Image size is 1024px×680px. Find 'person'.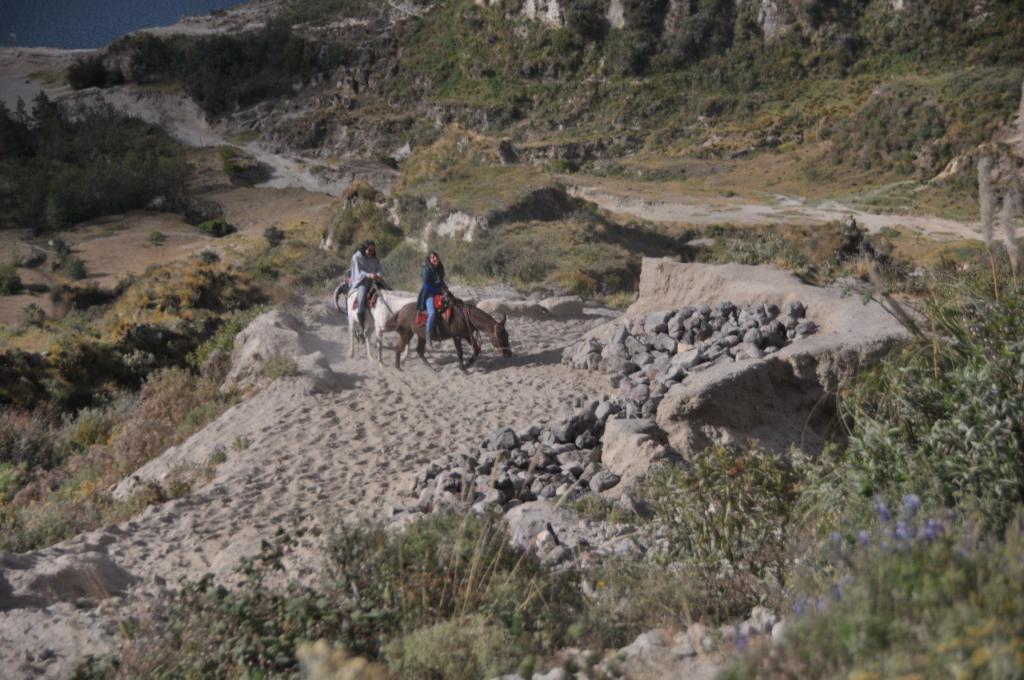
x1=350 y1=240 x2=391 y2=332.
